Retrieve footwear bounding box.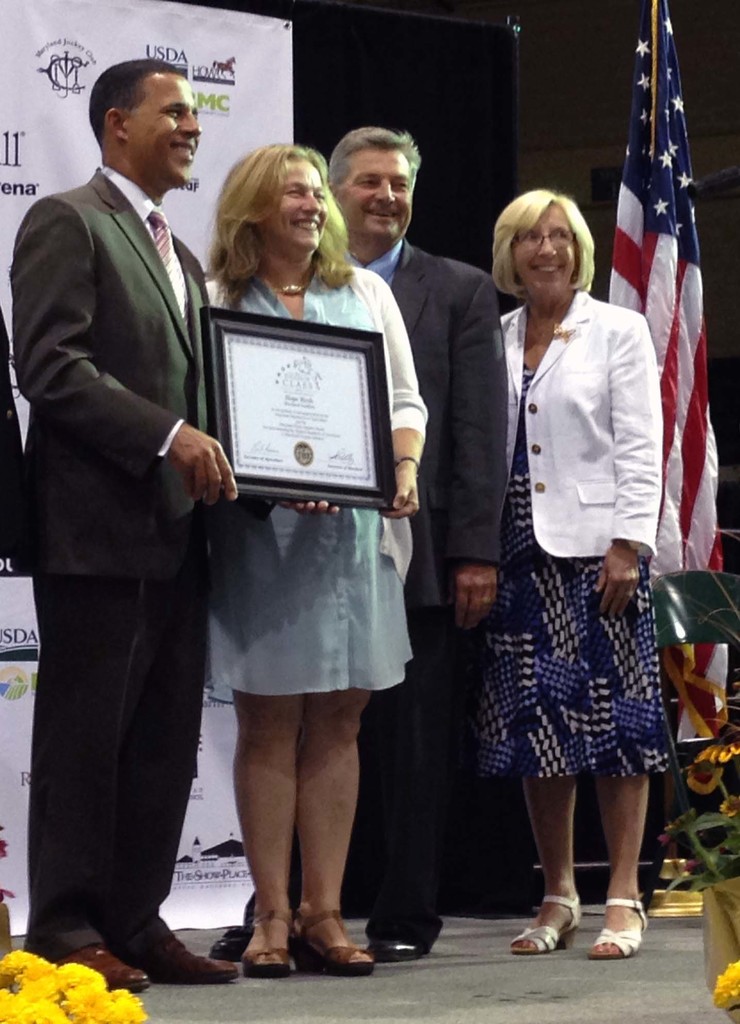
Bounding box: bbox=(585, 898, 651, 964).
